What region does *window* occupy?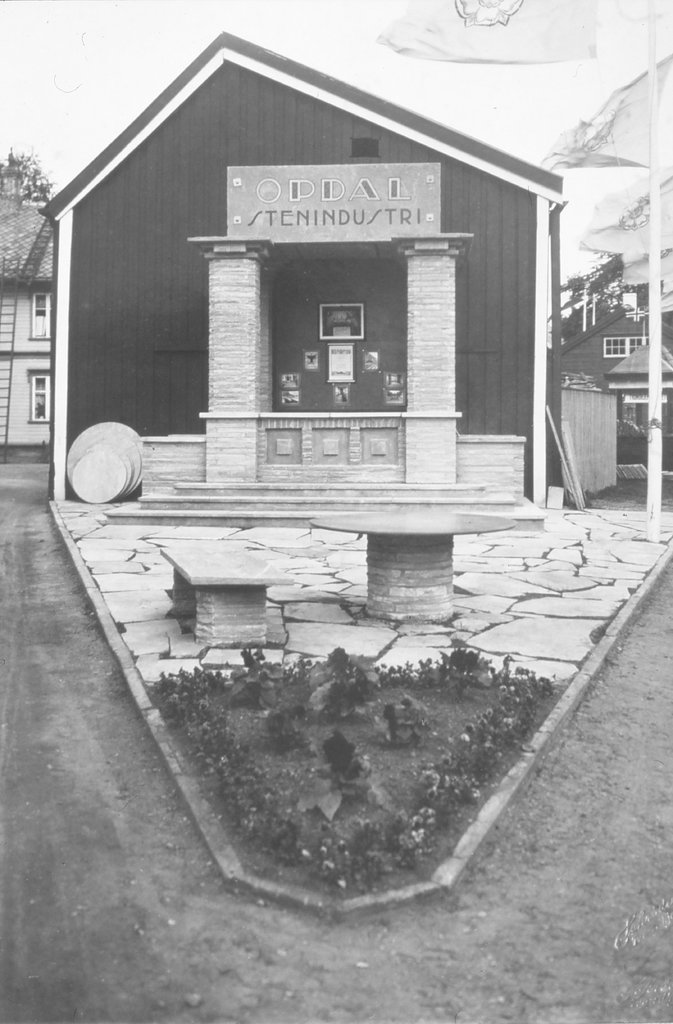
pyautogui.locateOnScreen(31, 378, 54, 424).
